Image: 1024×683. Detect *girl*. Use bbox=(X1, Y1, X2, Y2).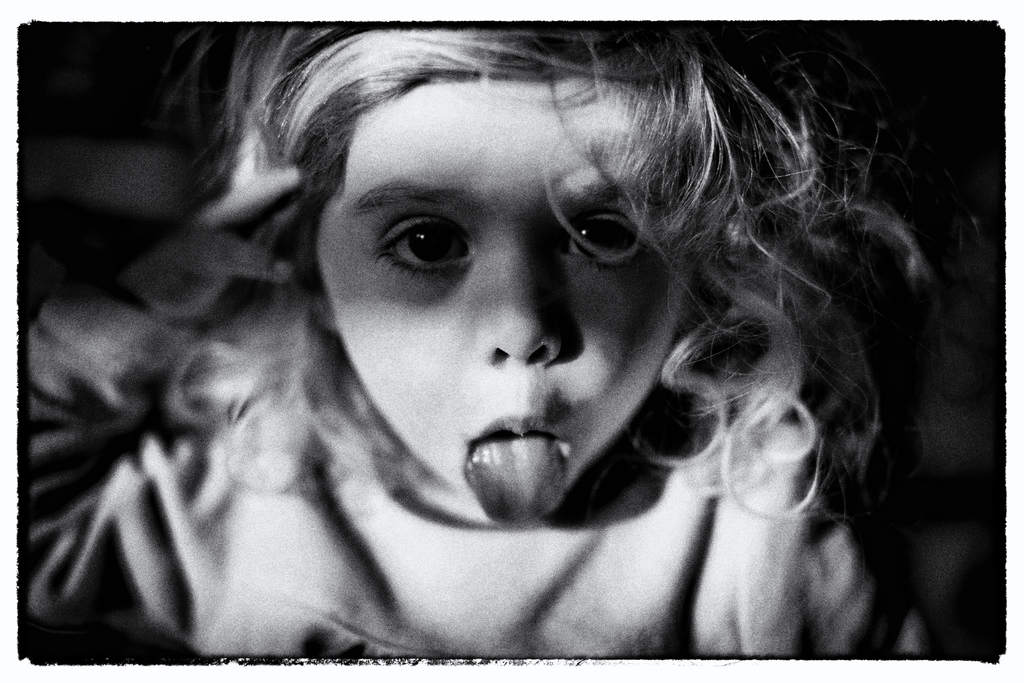
bbox=(25, 19, 981, 659).
